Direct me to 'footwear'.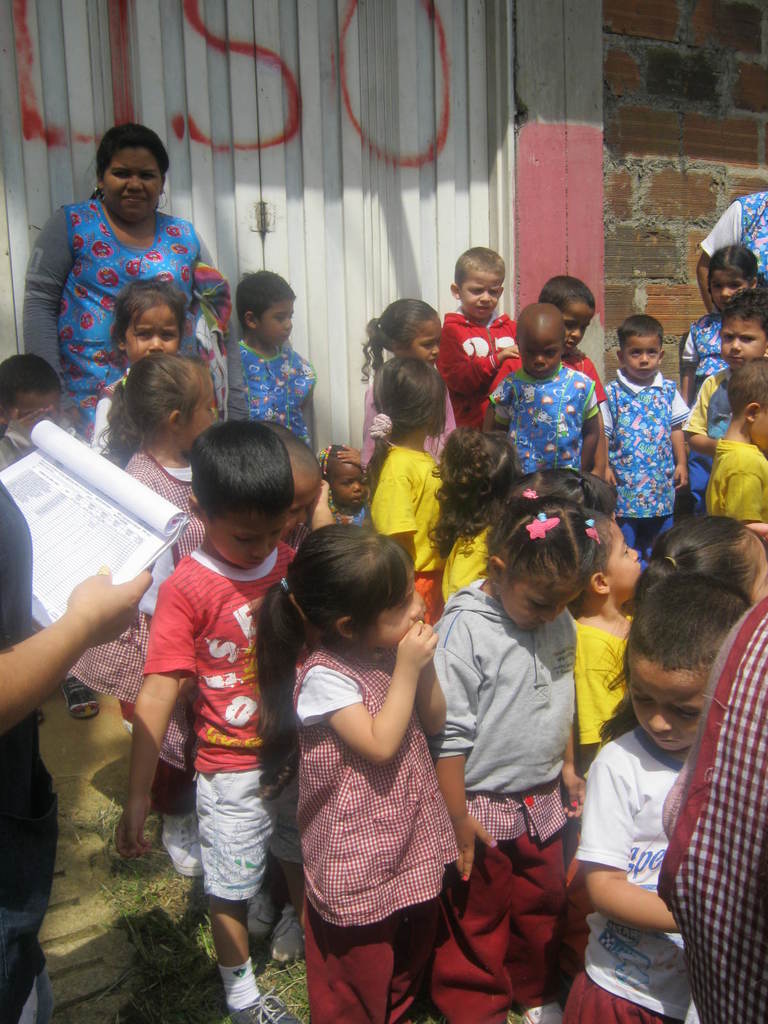
Direction: bbox=[156, 814, 207, 884].
